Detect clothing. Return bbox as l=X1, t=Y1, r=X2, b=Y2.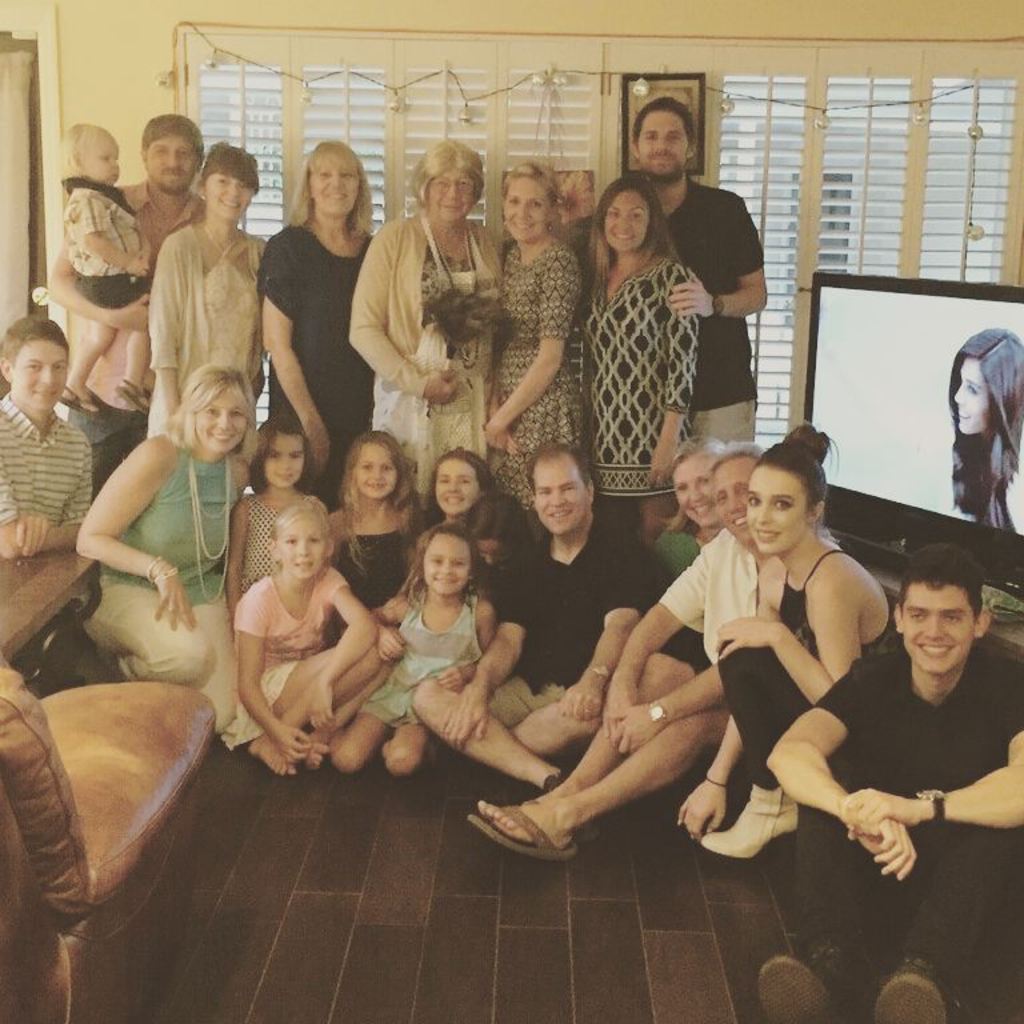
l=629, t=196, r=799, b=477.
